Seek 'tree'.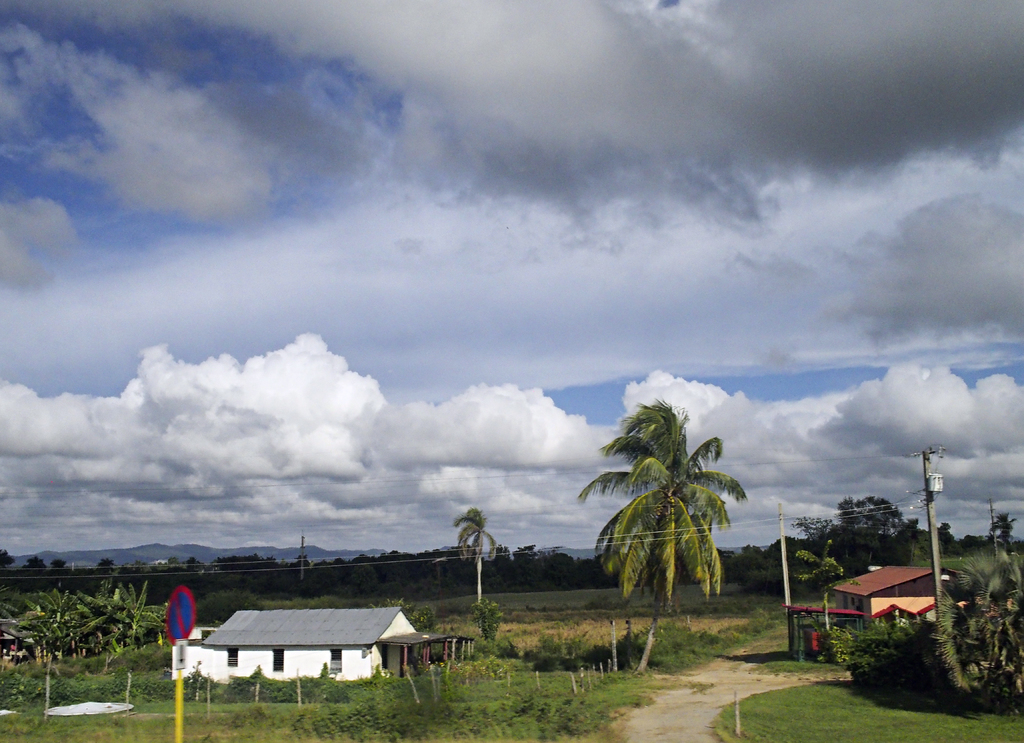
box=[790, 511, 840, 552].
